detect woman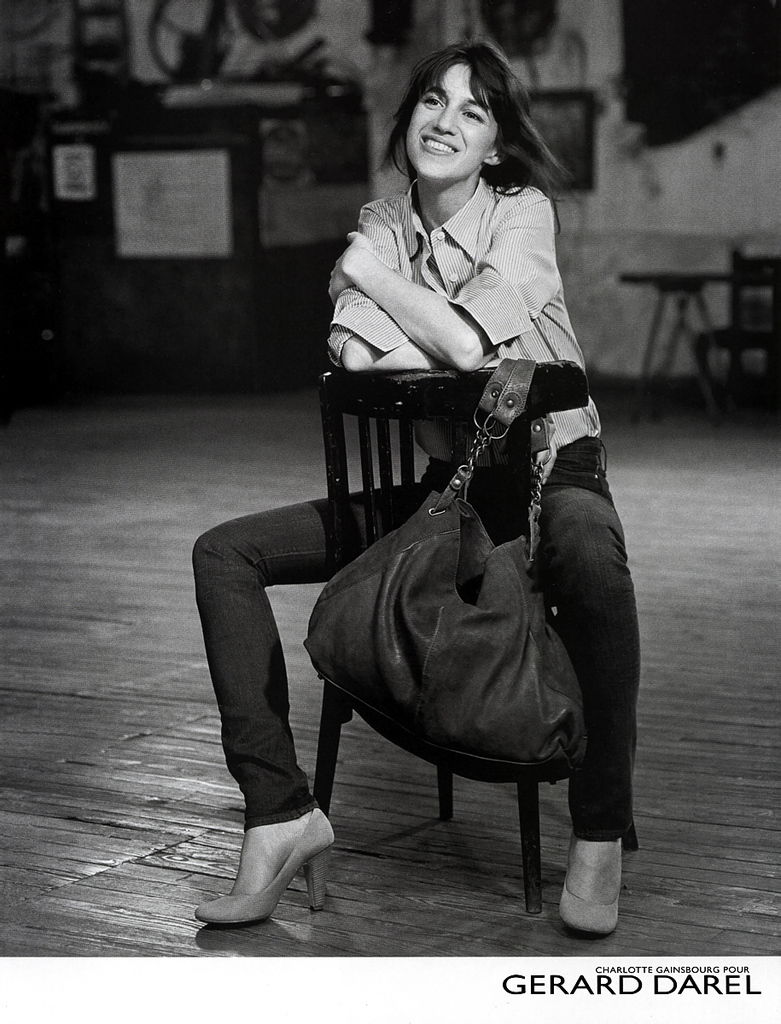
x1=226, y1=52, x2=628, y2=917
